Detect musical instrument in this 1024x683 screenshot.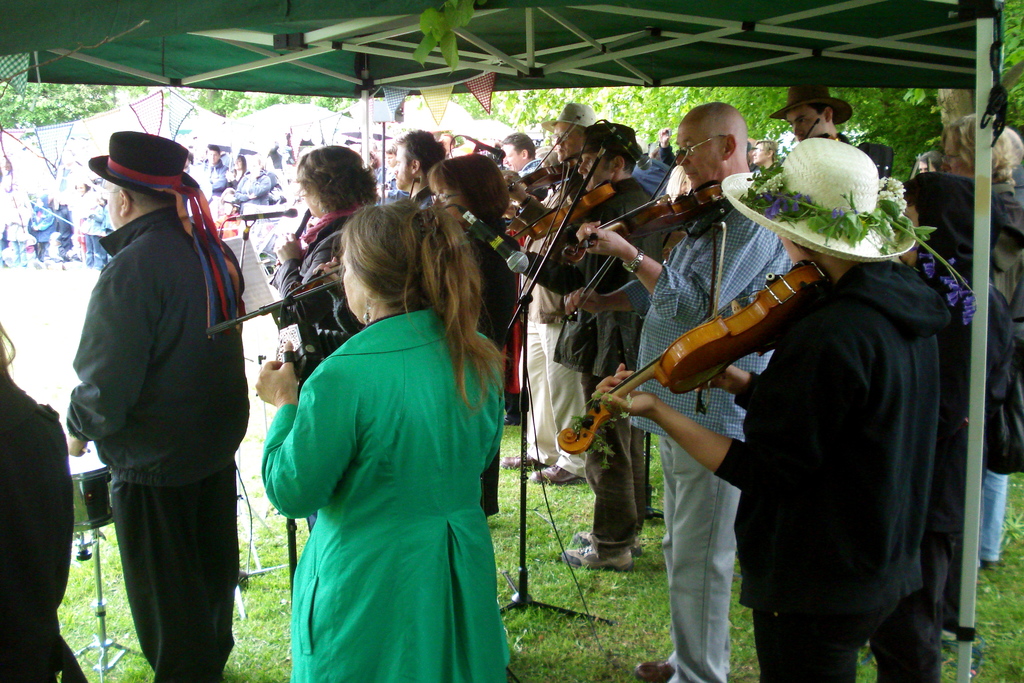
Detection: x1=556 y1=178 x2=736 y2=277.
